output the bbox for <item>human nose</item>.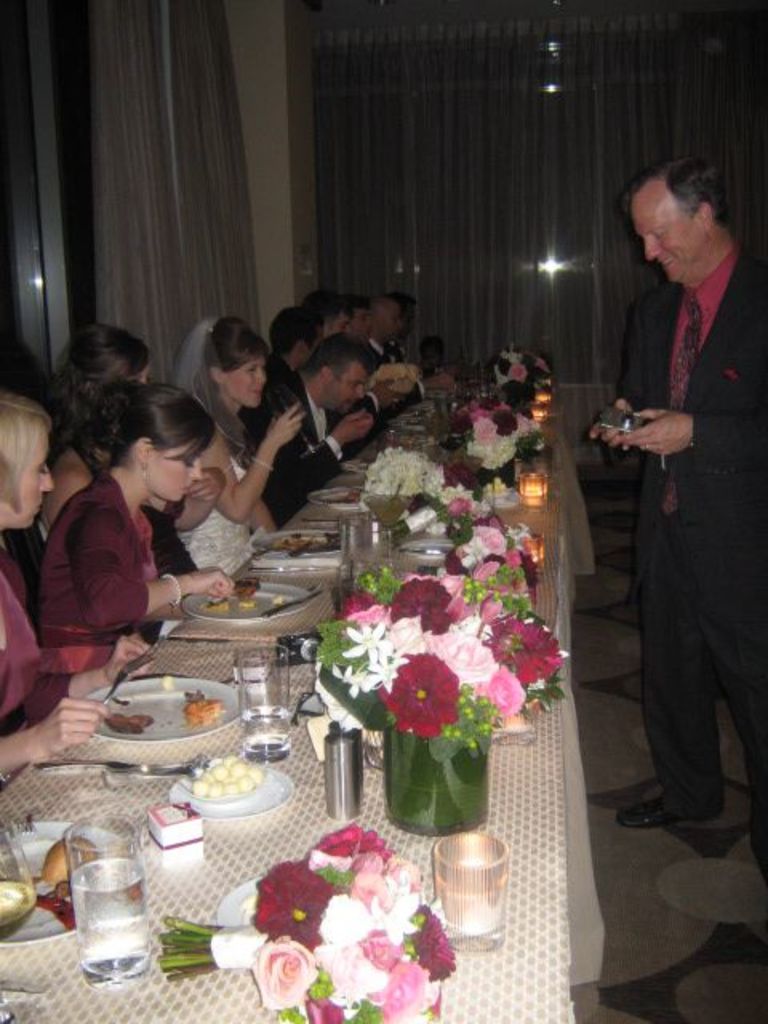
[38,467,54,491].
